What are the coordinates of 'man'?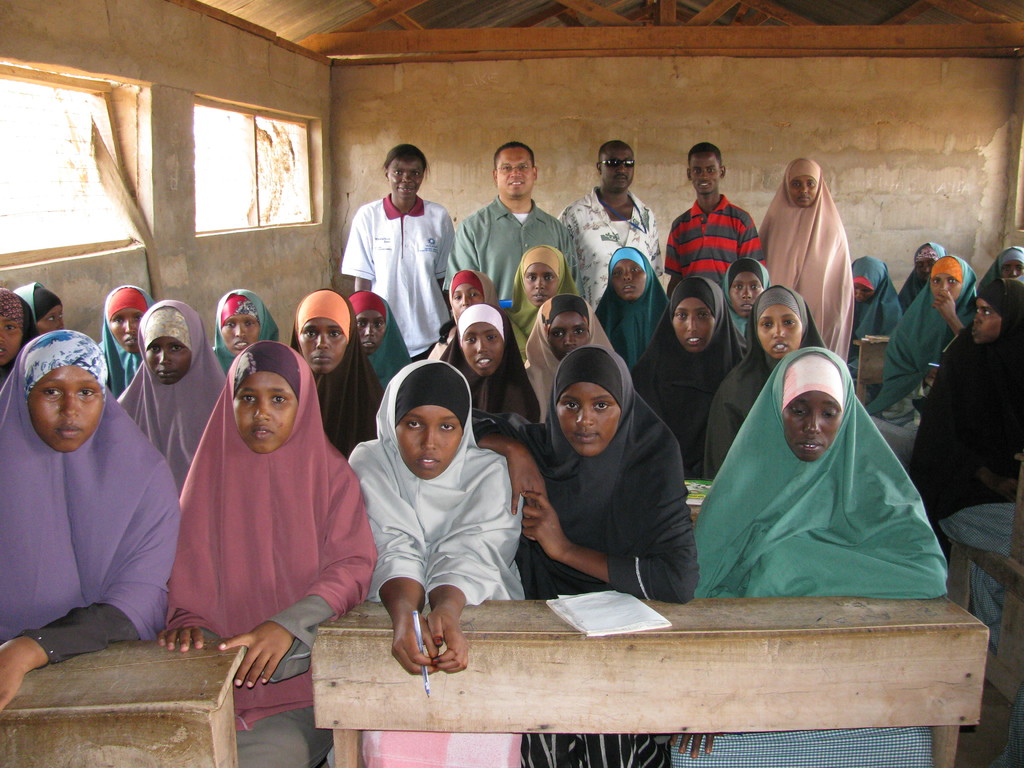
{"x1": 668, "y1": 135, "x2": 765, "y2": 294}.
